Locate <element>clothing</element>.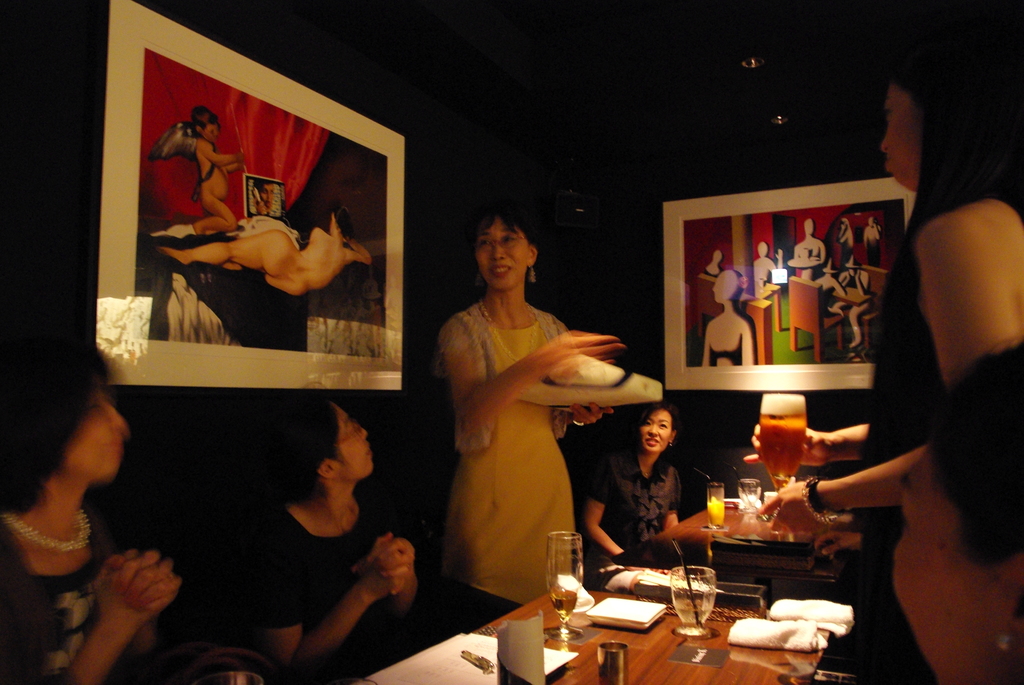
Bounding box: (x1=230, y1=490, x2=429, y2=684).
